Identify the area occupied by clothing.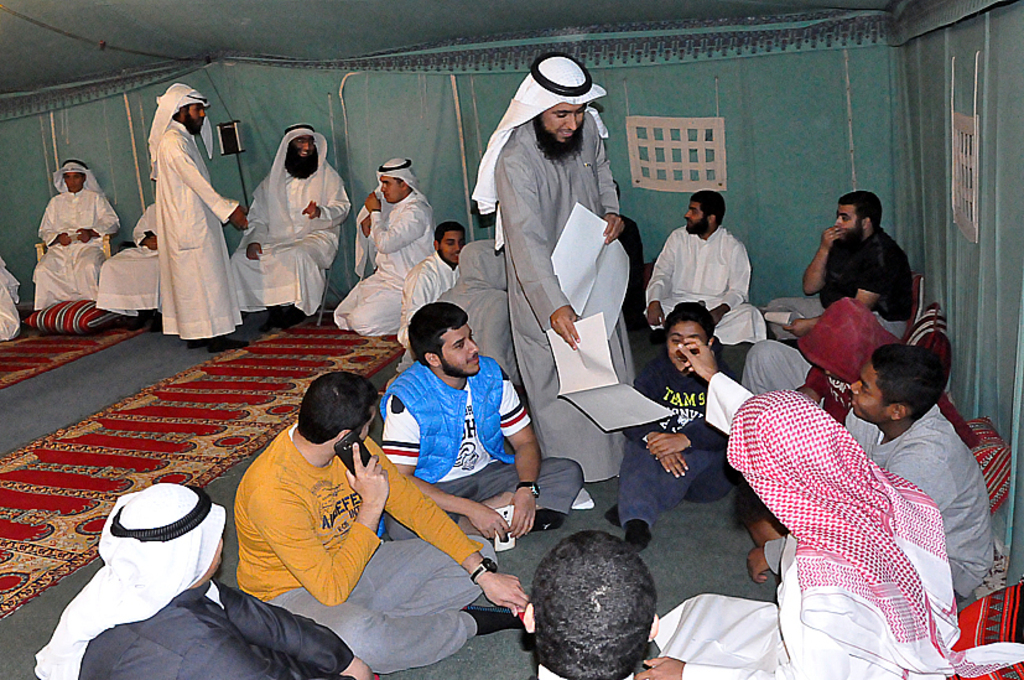
Area: left=78, top=580, right=352, bottom=679.
